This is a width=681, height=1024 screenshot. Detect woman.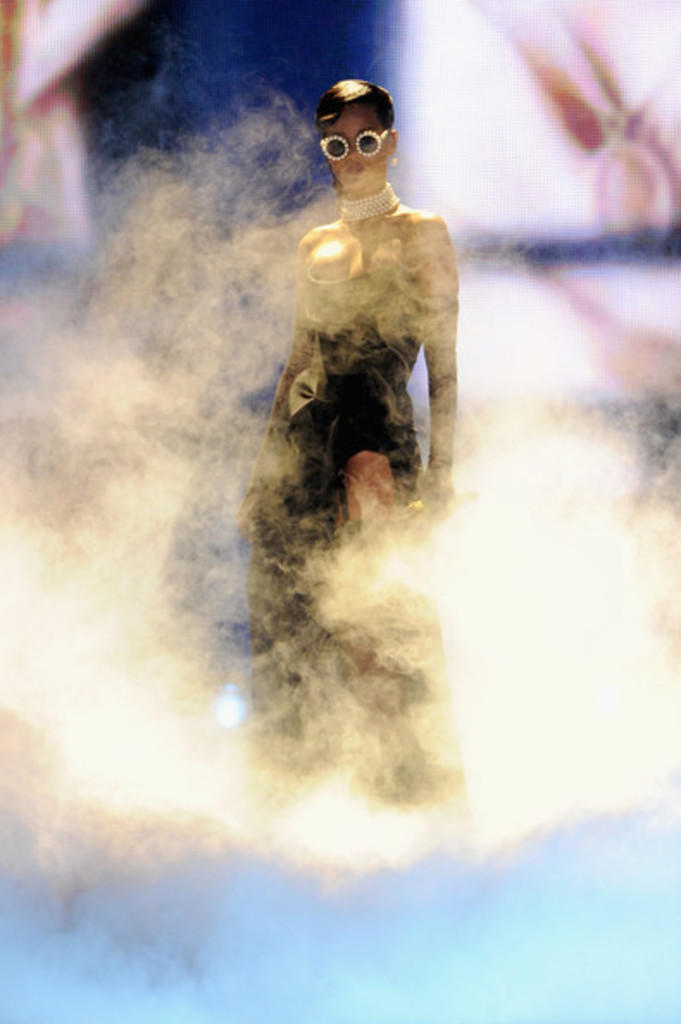
crop(217, 79, 479, 769).
